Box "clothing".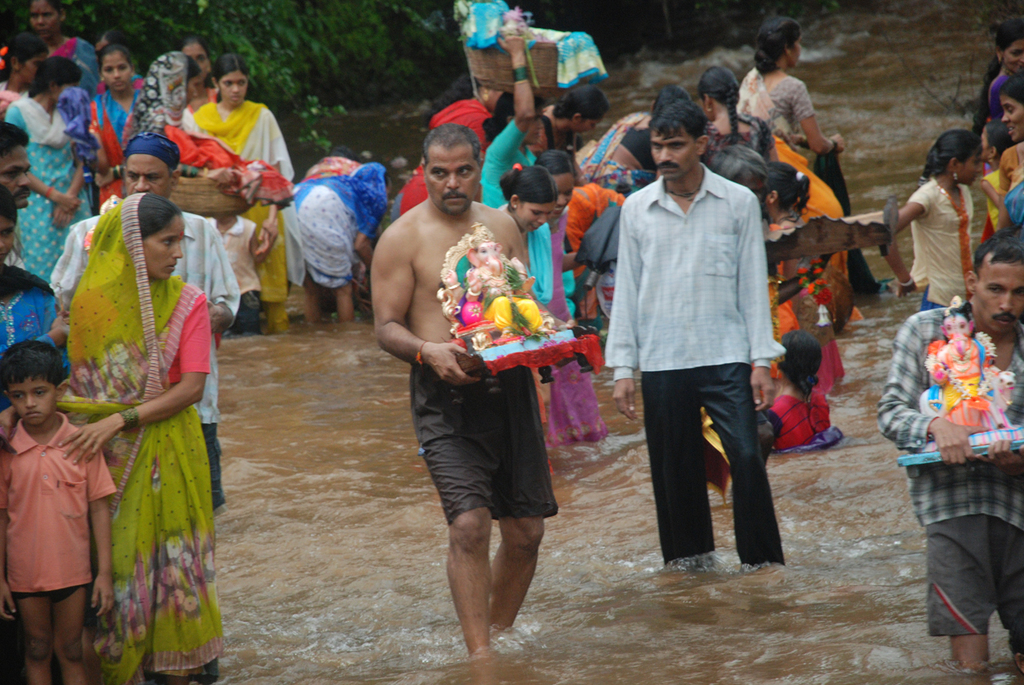
(116, 56, 189, 150).
